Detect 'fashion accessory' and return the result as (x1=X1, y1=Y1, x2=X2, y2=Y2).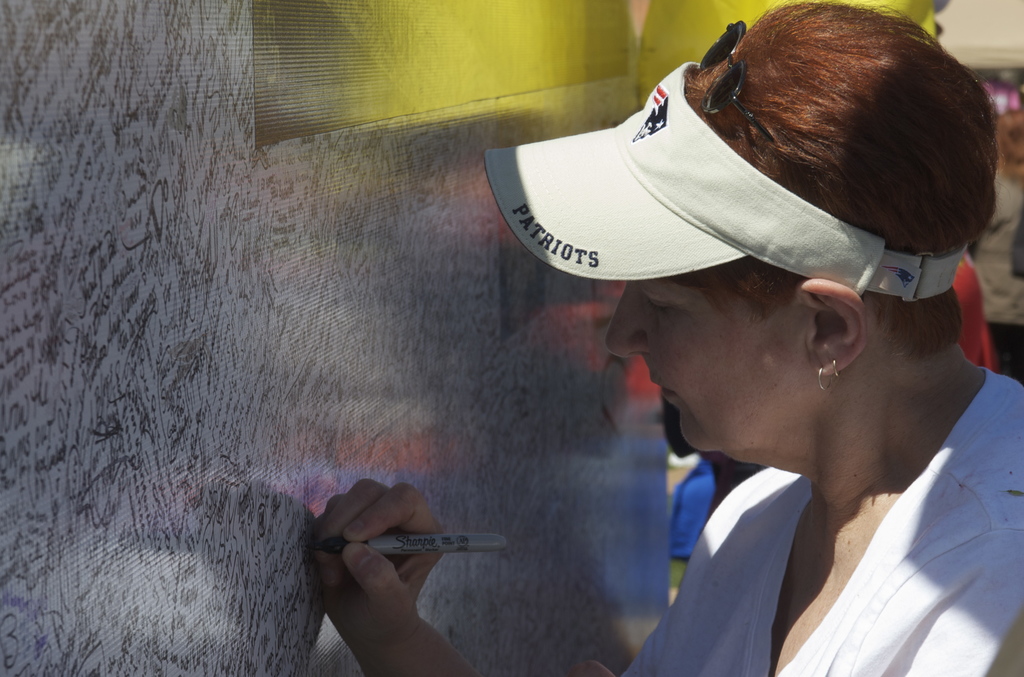
(x1=483, y1=60, x2=970, y2=304).
